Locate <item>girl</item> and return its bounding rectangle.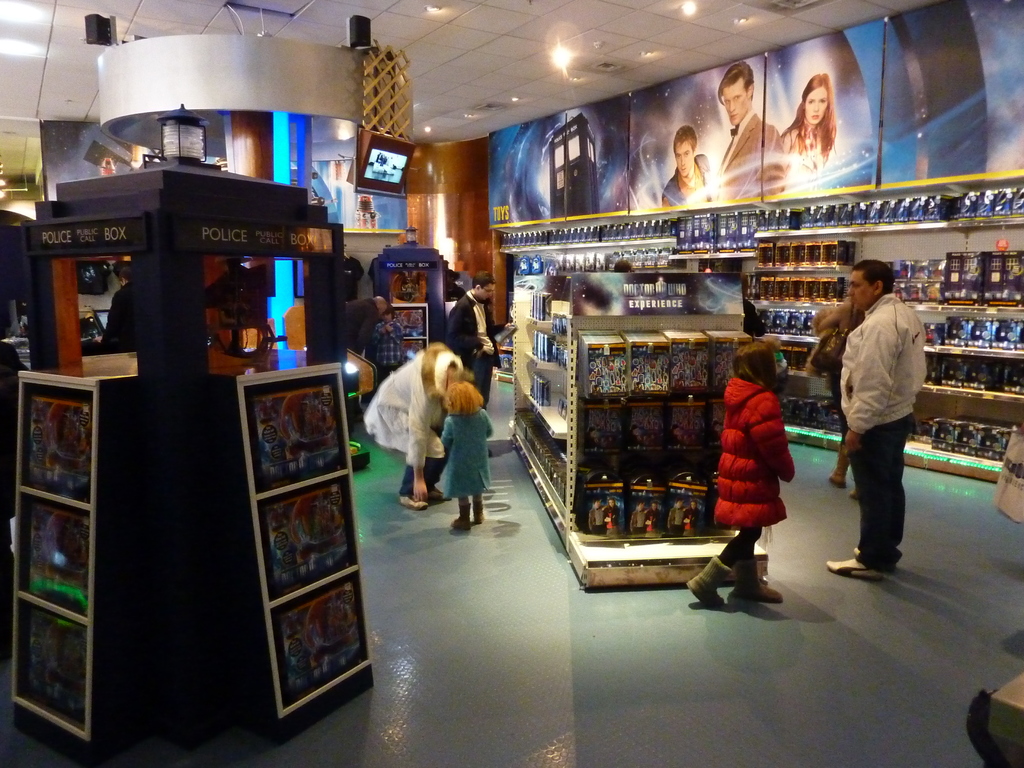
crop(447, 384, 494, 529).
